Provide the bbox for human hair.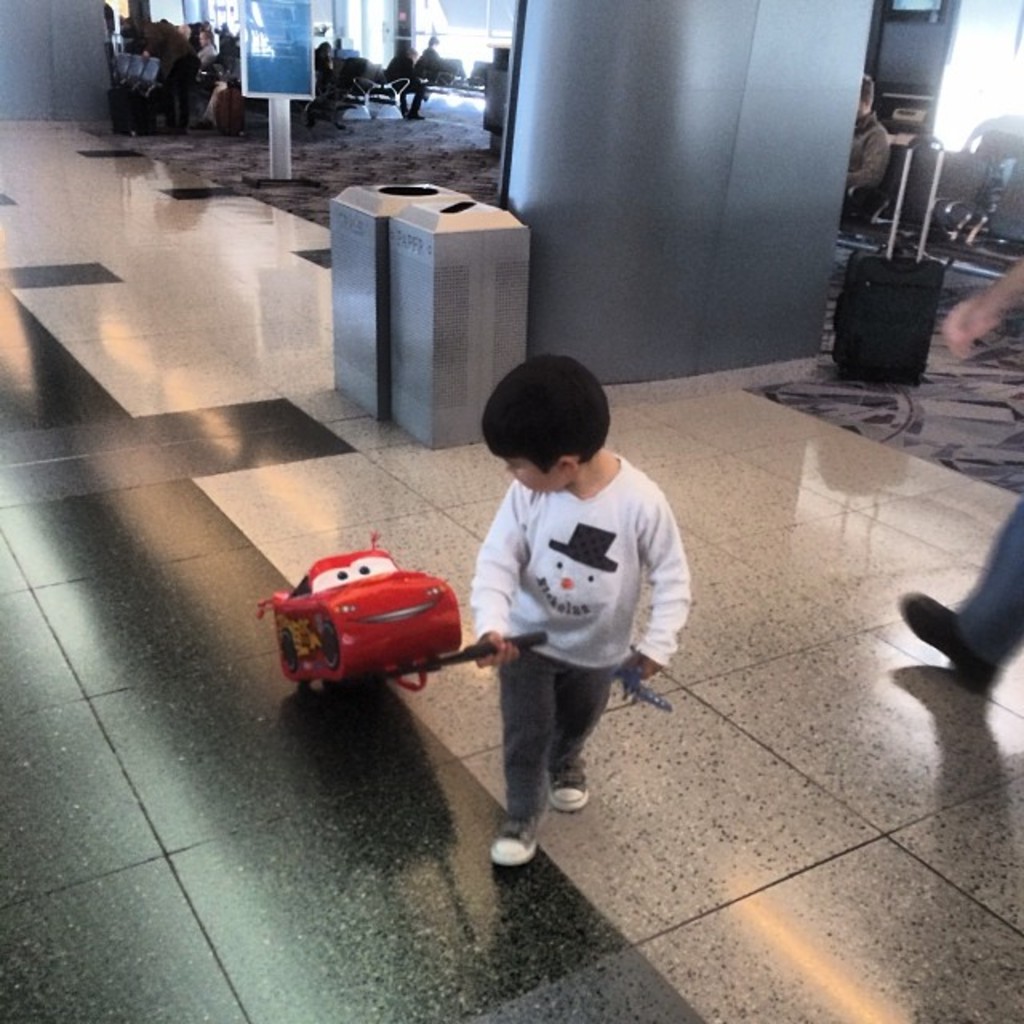
(486,354,621,483).
